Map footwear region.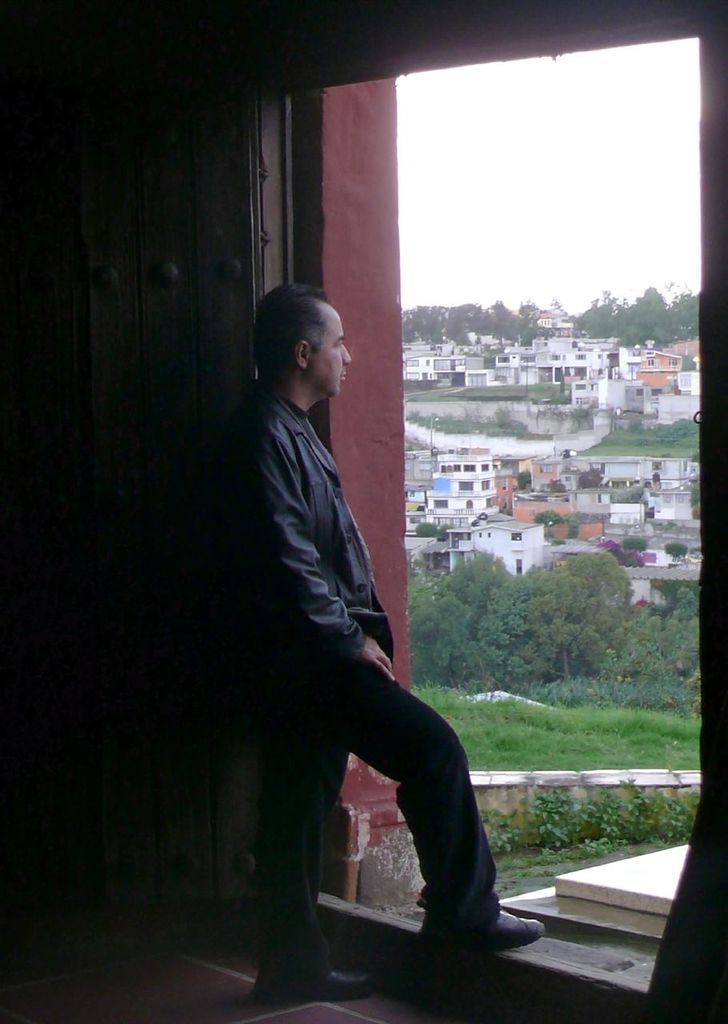
Mapped to rect(262, 955, 382, 998).
